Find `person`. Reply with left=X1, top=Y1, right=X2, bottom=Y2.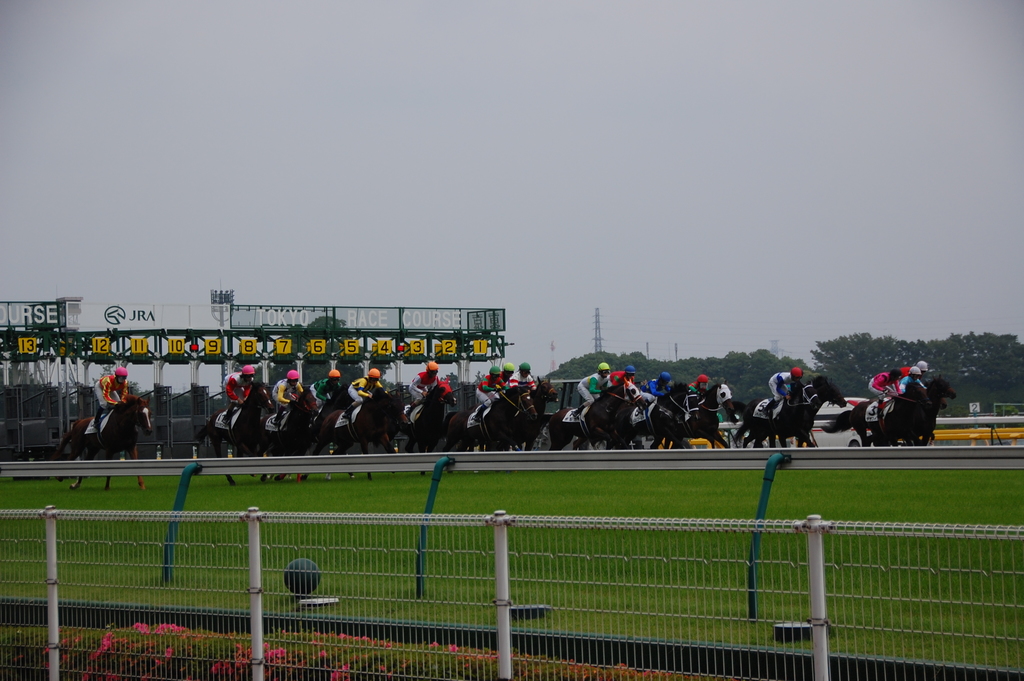
left=476, top=364, right=502, bottom=420.
